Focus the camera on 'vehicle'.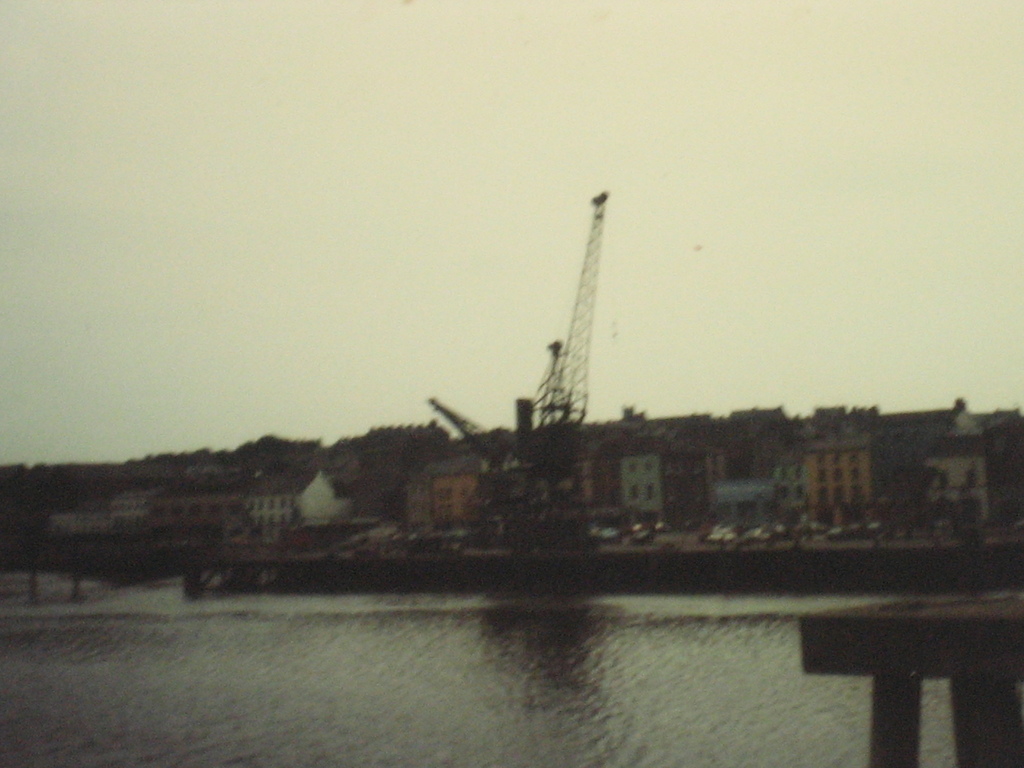
Focus region: 594 527 622 543.
